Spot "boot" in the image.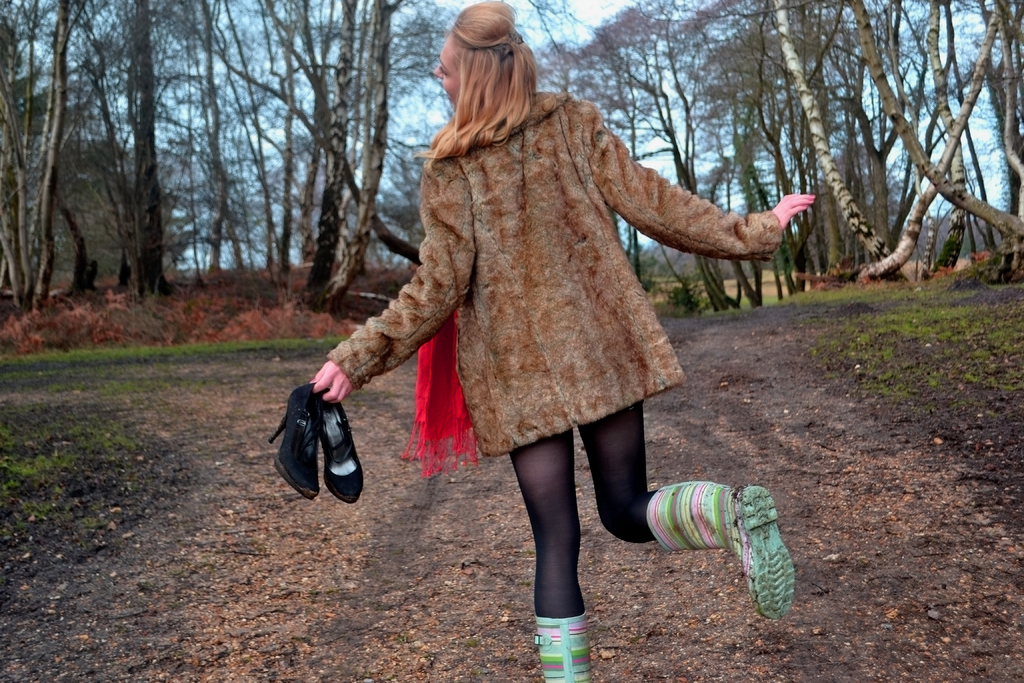
"boot" found at left=532, top=614, right=593, bottom=682.
